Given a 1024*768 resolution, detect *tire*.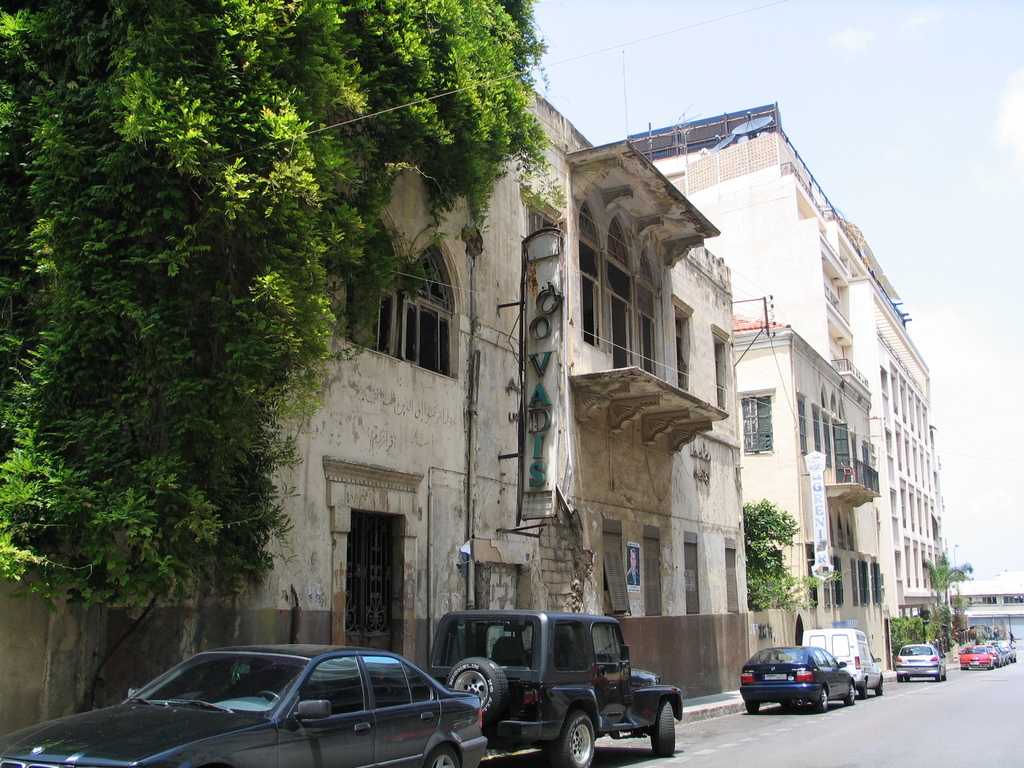
detection(858, 679, 865, 700).
